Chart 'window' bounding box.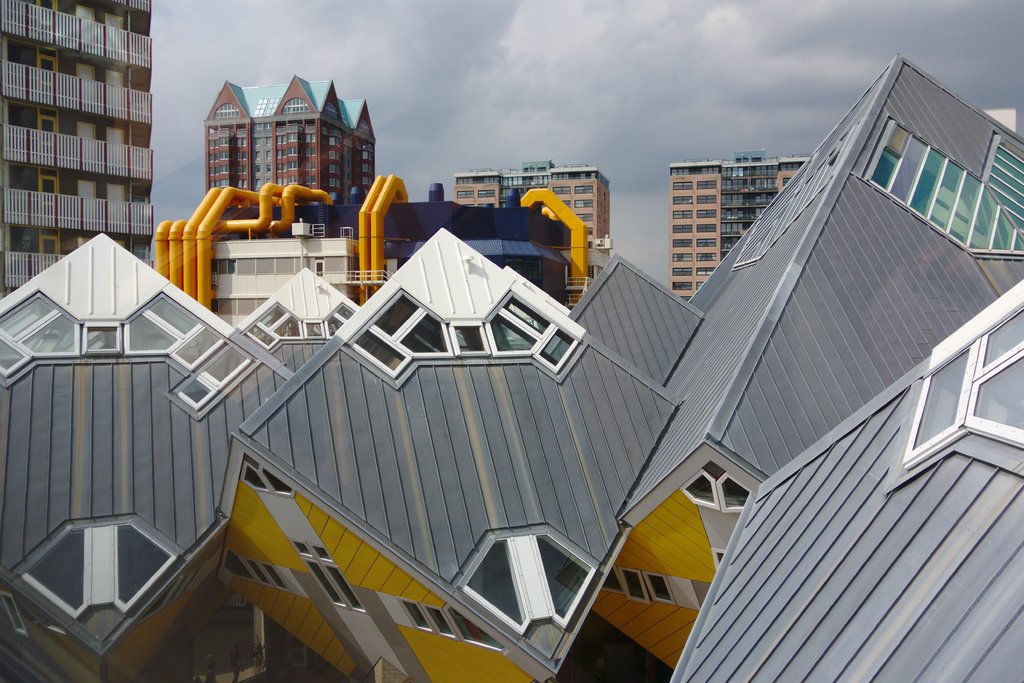
Charted: detection(601, 568, 620, 592).
